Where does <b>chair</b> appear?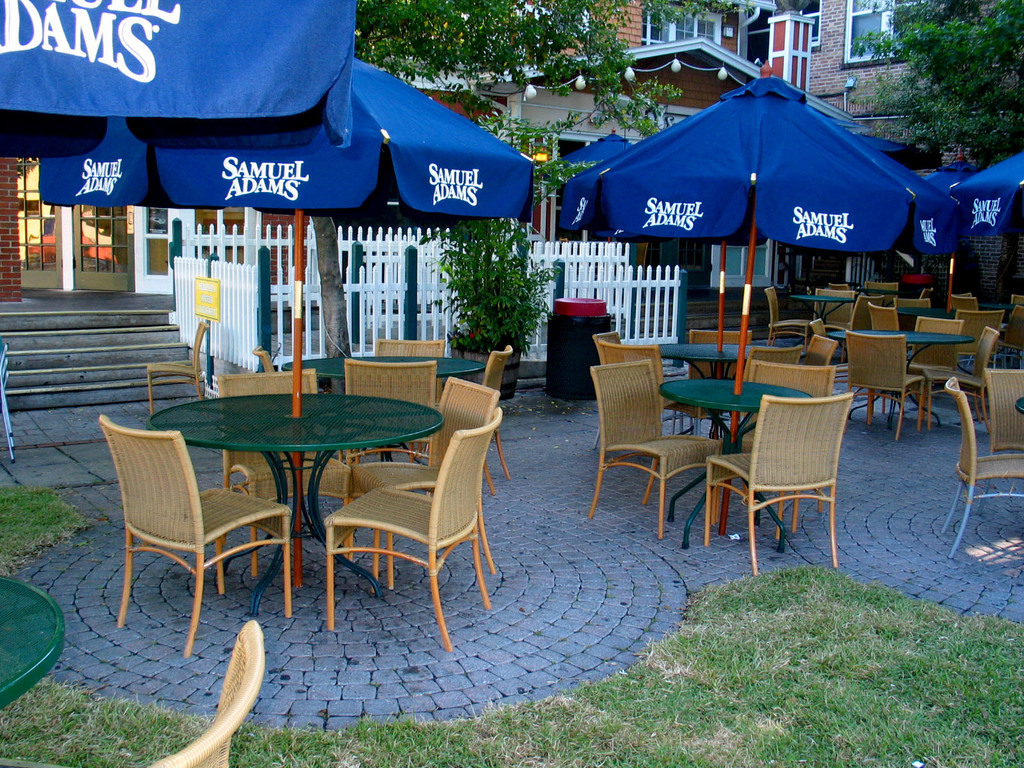
Appears at 842, 329, 928, 442.
